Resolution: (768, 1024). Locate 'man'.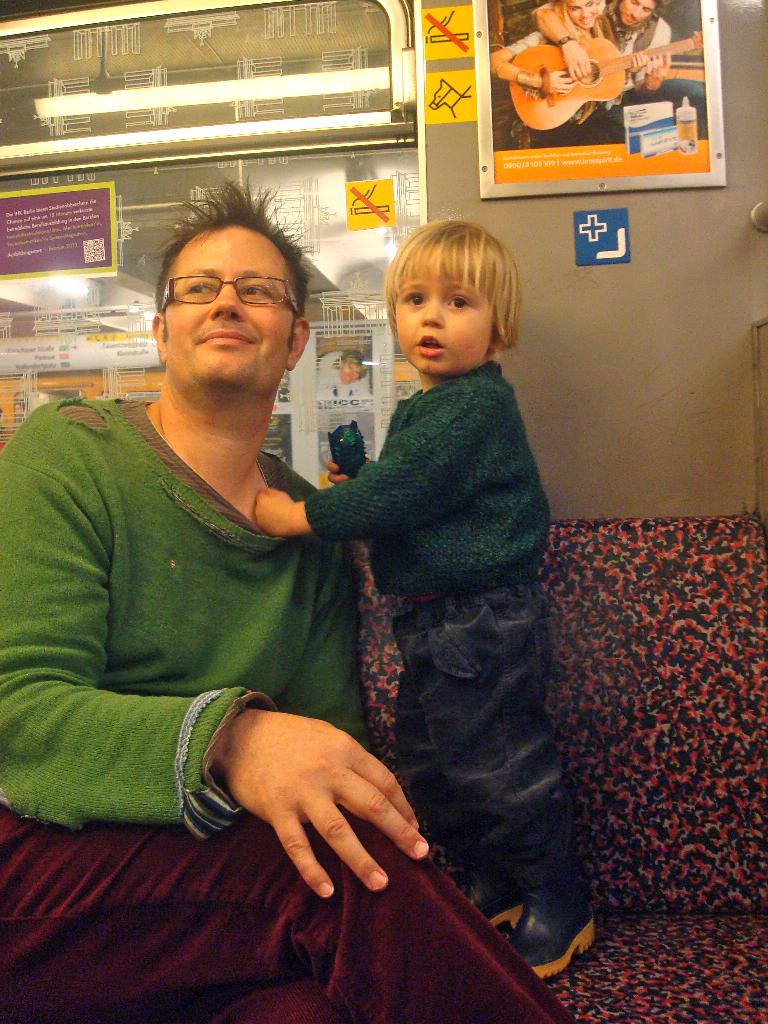
bbox=[532, 0, 670, 136].
